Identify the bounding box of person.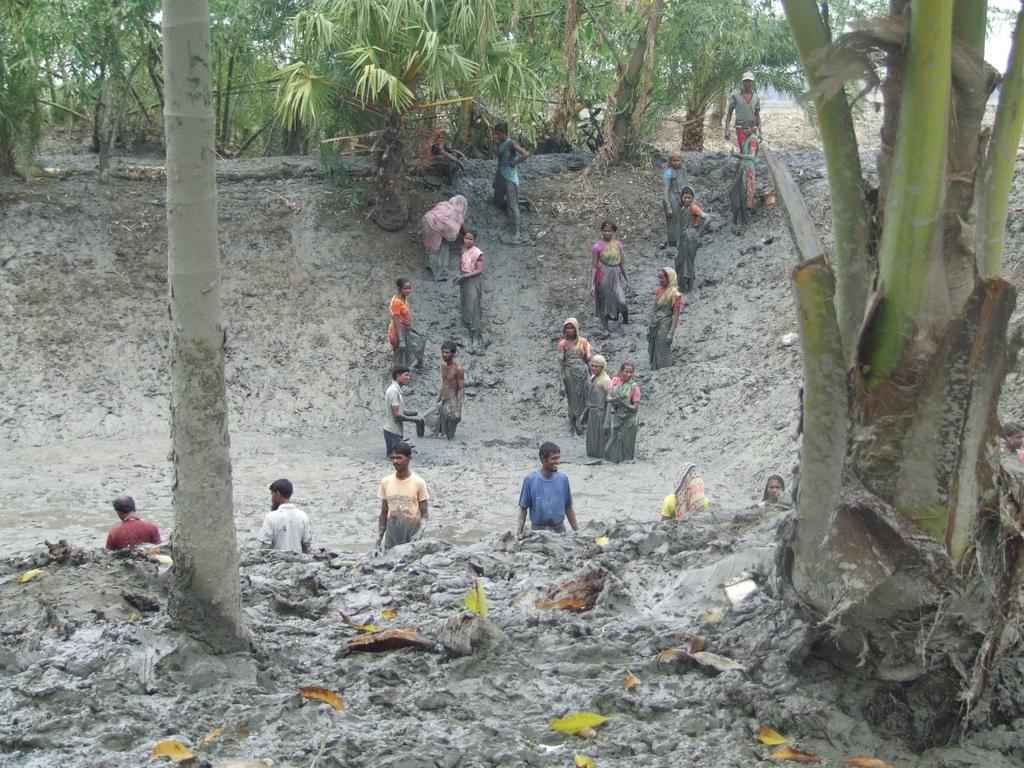
{"x1": 642, "y1": 270, "x2": 682, "y2": 370}.
